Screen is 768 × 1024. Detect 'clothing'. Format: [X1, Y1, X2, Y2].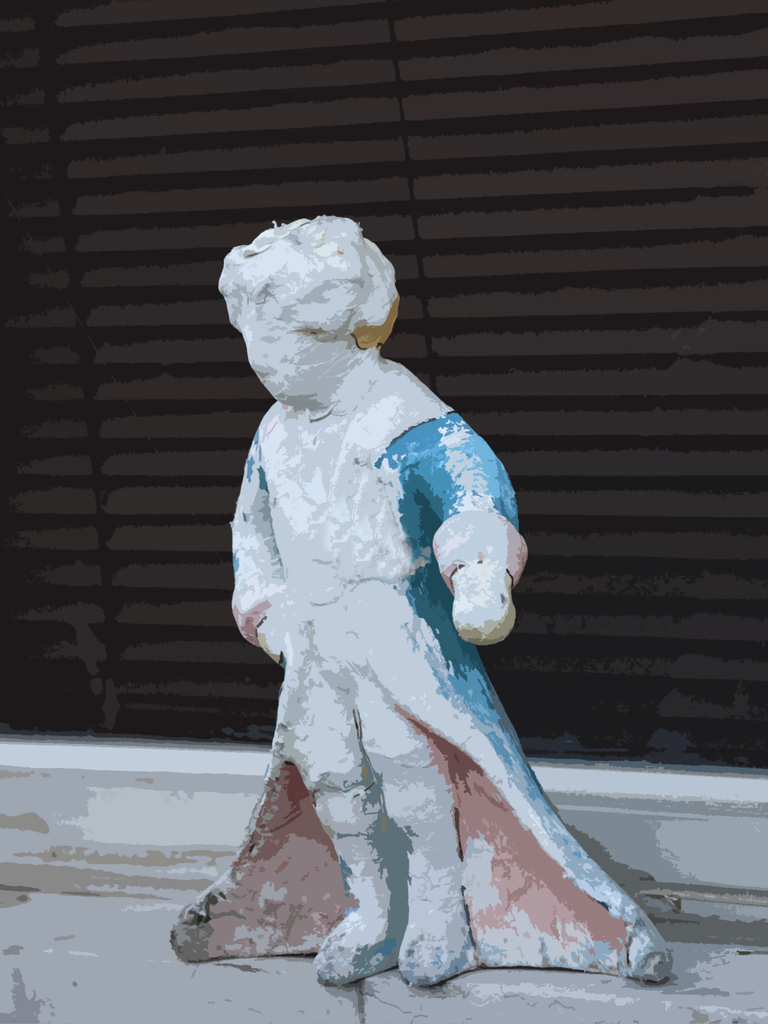
[160, 354, 708, 963].
